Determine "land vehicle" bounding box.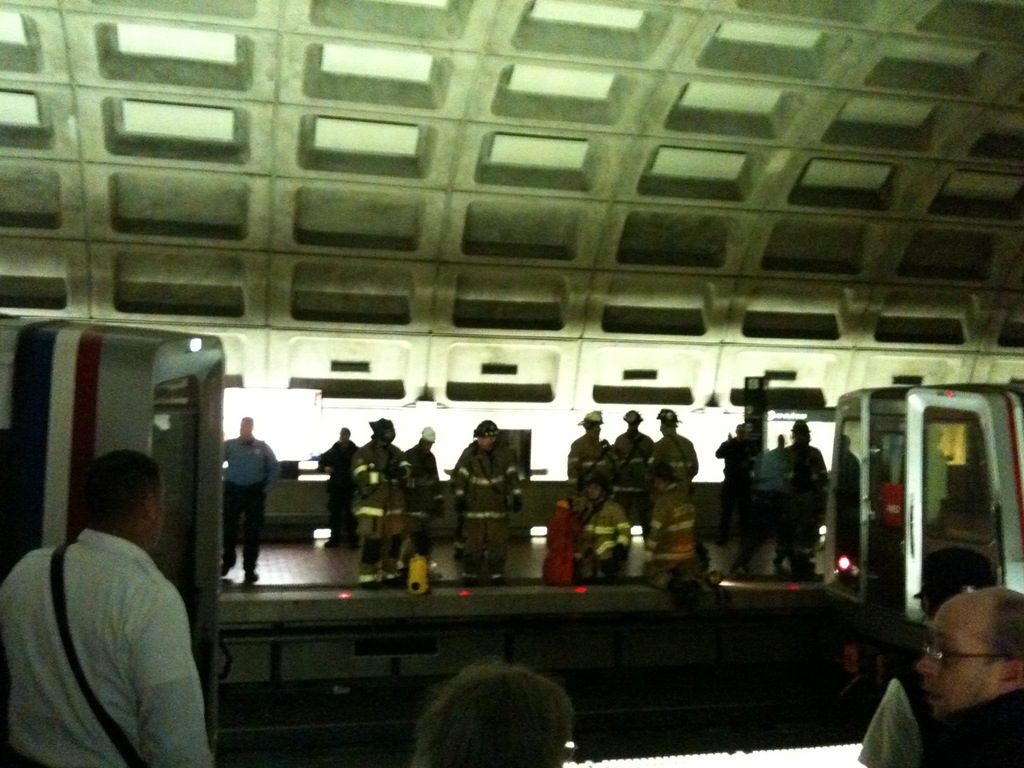
Determined: (823, 349, 1023, 716).
